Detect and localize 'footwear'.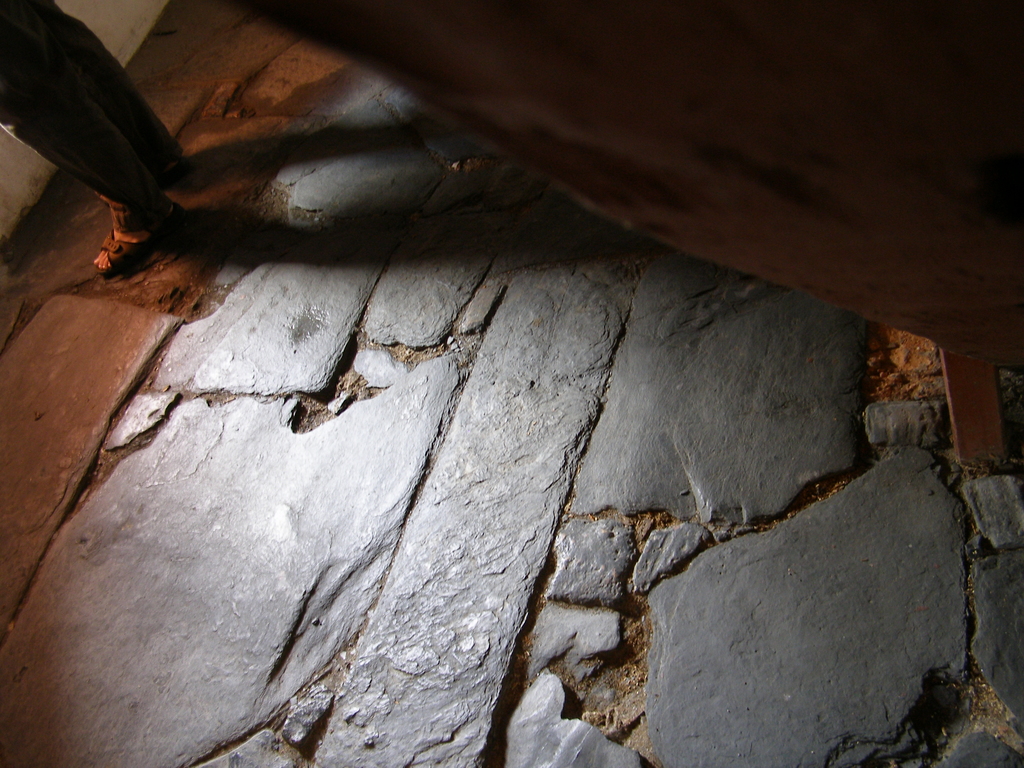
Localized at [x1=88, y1=217, x2=192, y2=278].
